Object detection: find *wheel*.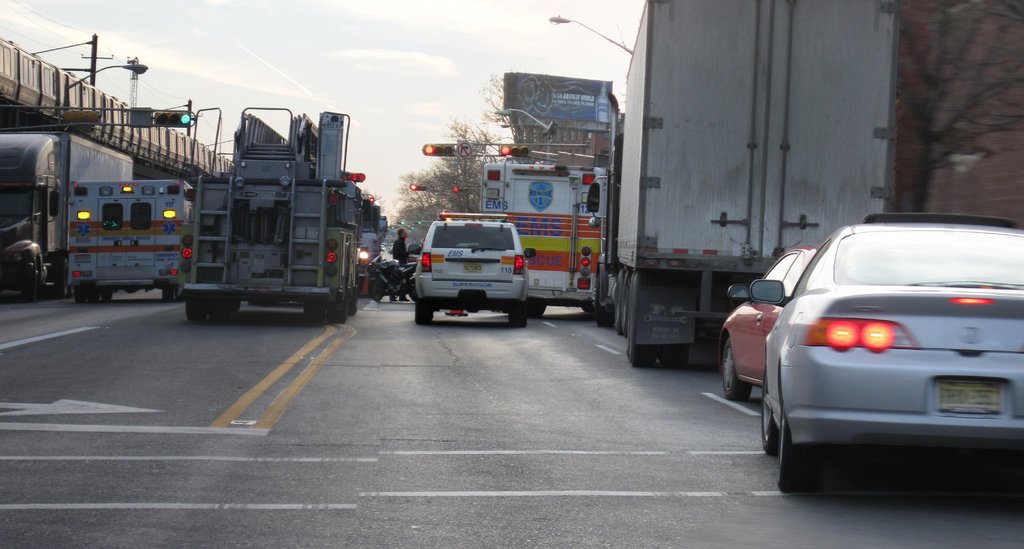
(x1=22, y1=262, x2=40, y2=301).
